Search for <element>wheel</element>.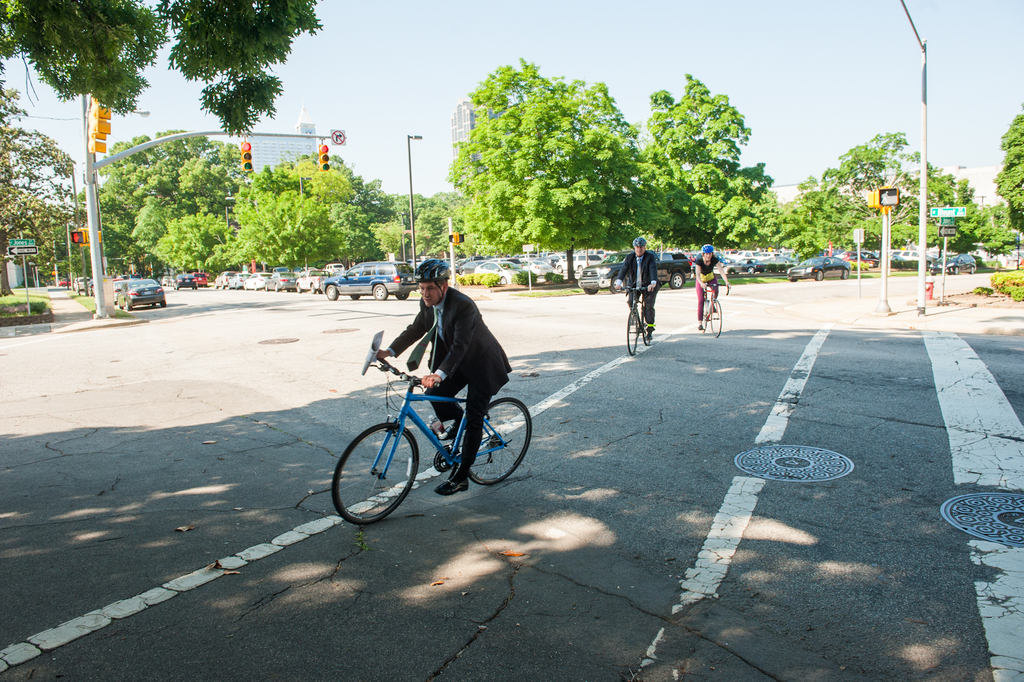
Found at rect(264, 283, 266, 291).
